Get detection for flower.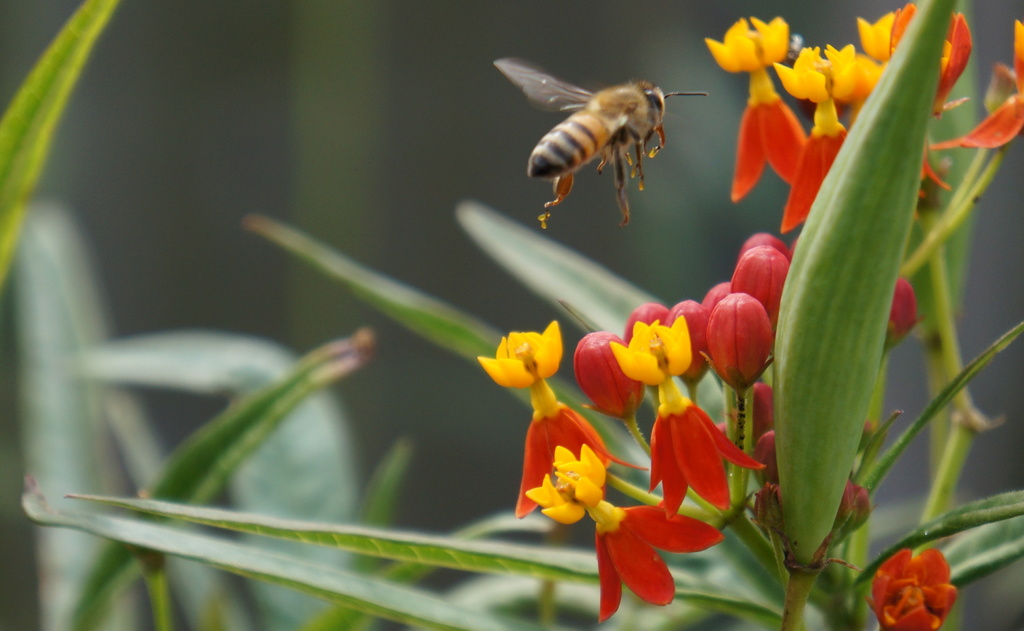
Detection: box(867, 546, 963, 630).
